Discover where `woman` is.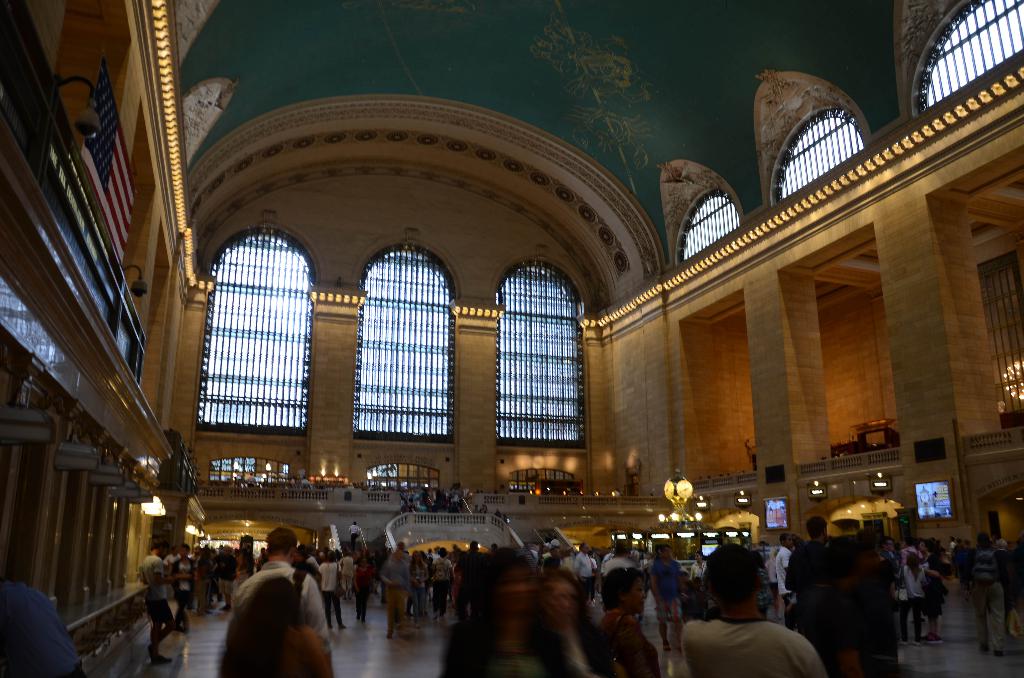
Discovered at detection(920, 538, 948, 647).
